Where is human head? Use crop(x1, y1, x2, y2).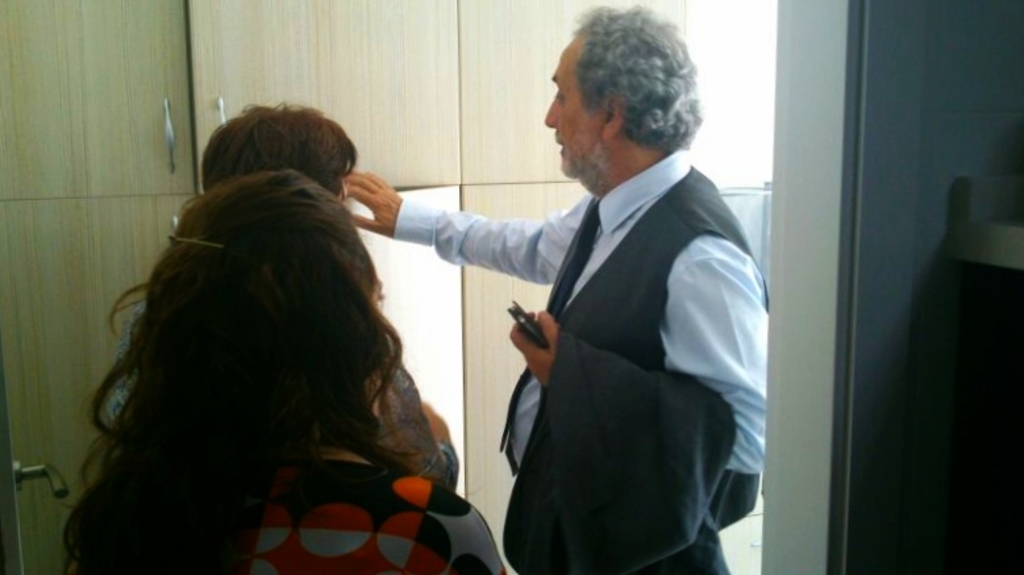
crop(203, 107, 342, 200).
